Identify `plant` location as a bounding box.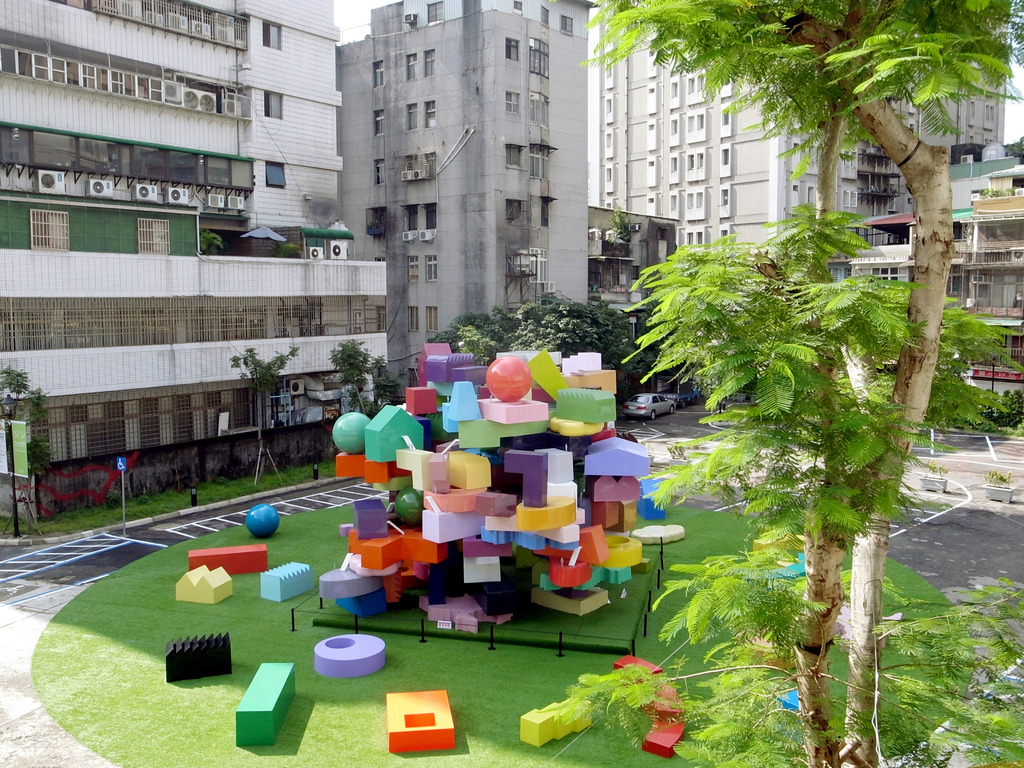
box=[196, 229, 222, 254].
